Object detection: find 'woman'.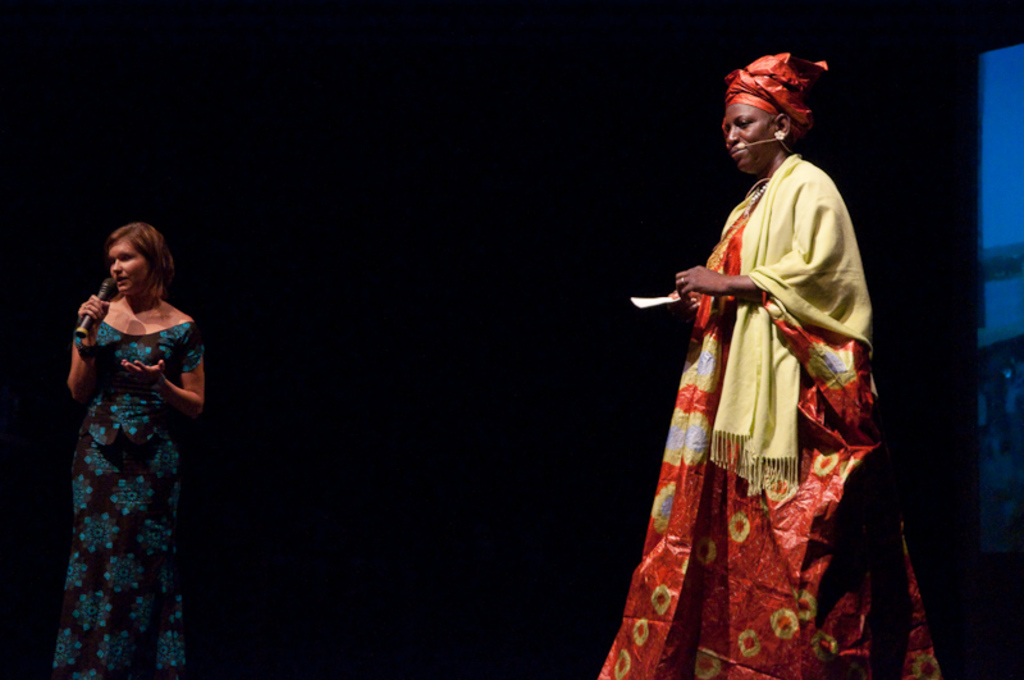
<region>40, 222, 209, 679</region>.
